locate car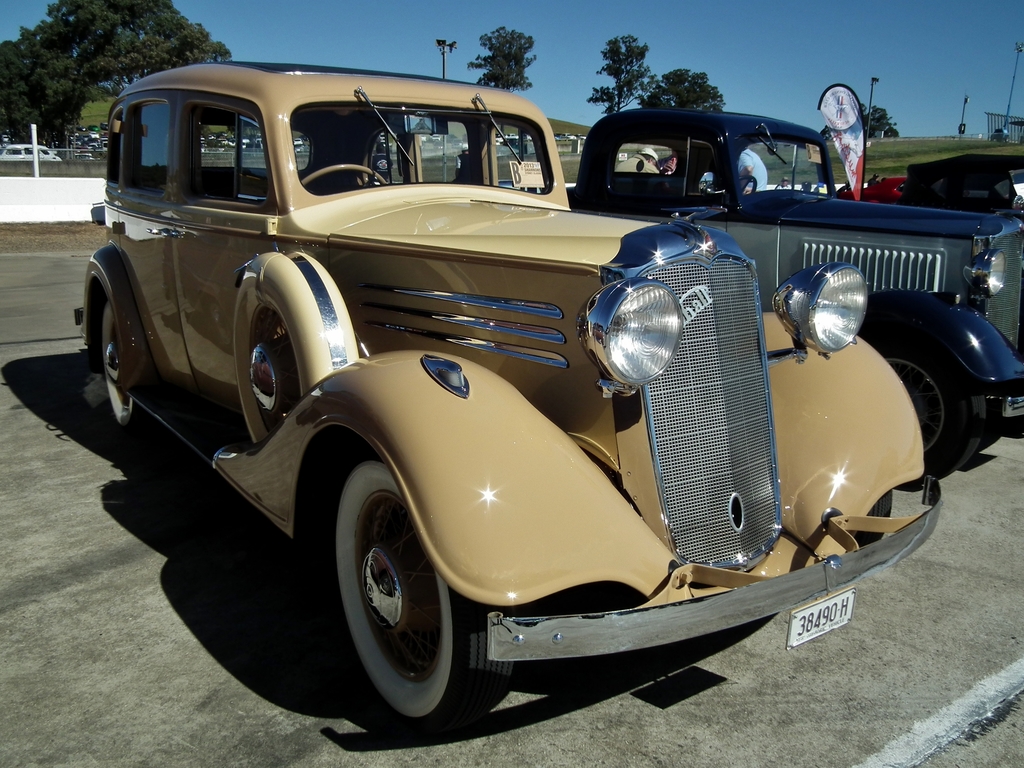
[left=0, top=143, right=62, bottom=161]
